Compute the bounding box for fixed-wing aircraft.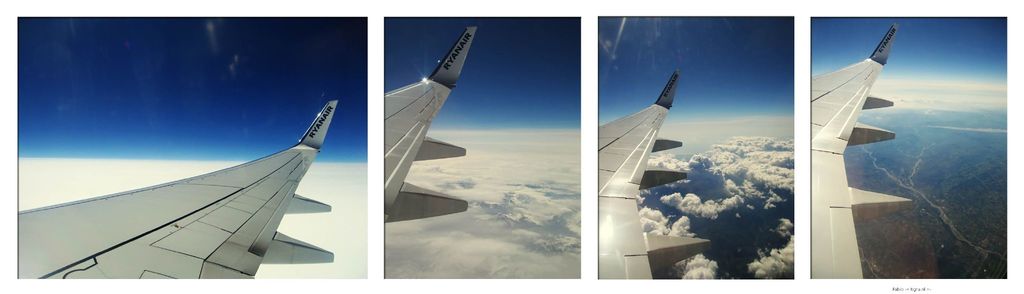
[19,97,338,281].
